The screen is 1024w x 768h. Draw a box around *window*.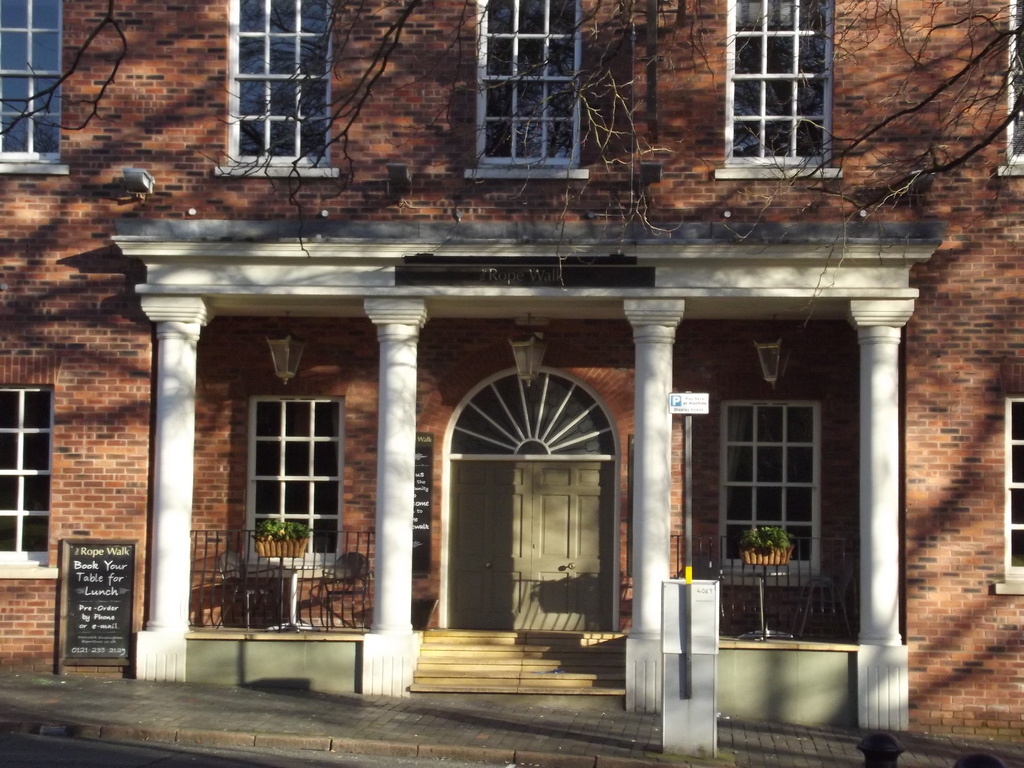
detection(246, 392, 341, 579).
